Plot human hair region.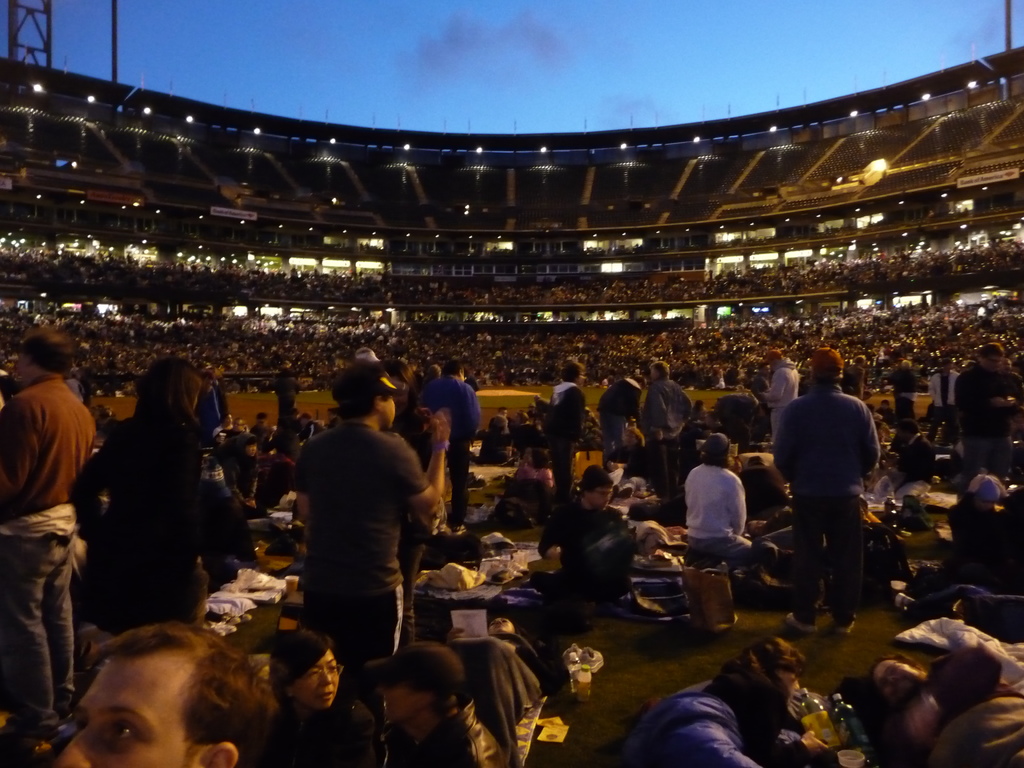
Plotted at (x1=930, y1=688, x2=996, y2=717).
